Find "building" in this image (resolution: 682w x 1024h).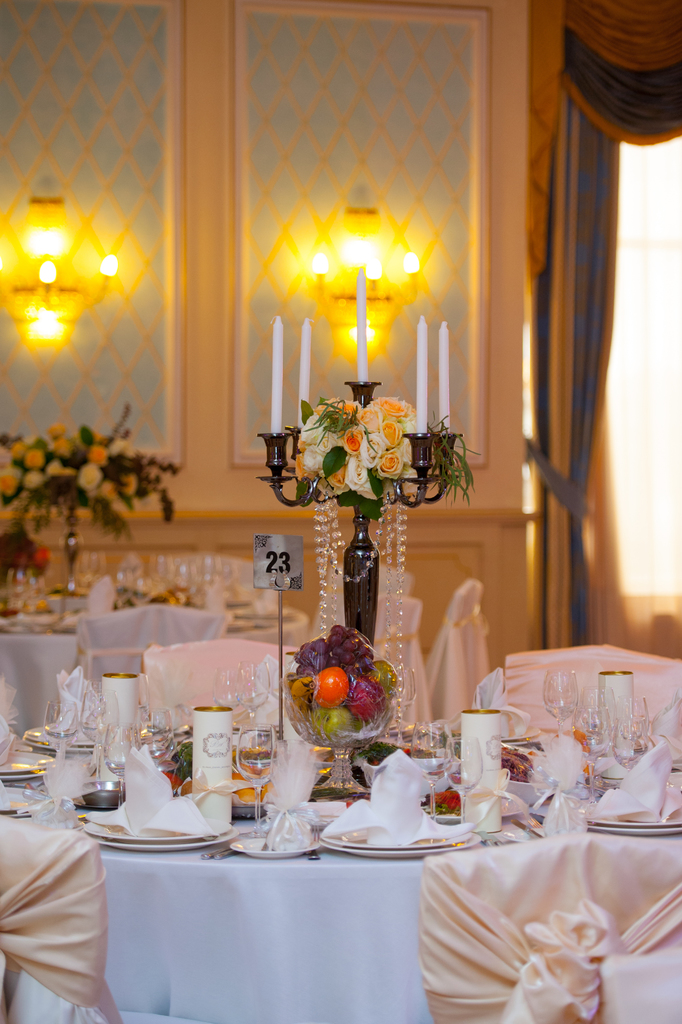
bbox=[1, 0, 681, 1023].
